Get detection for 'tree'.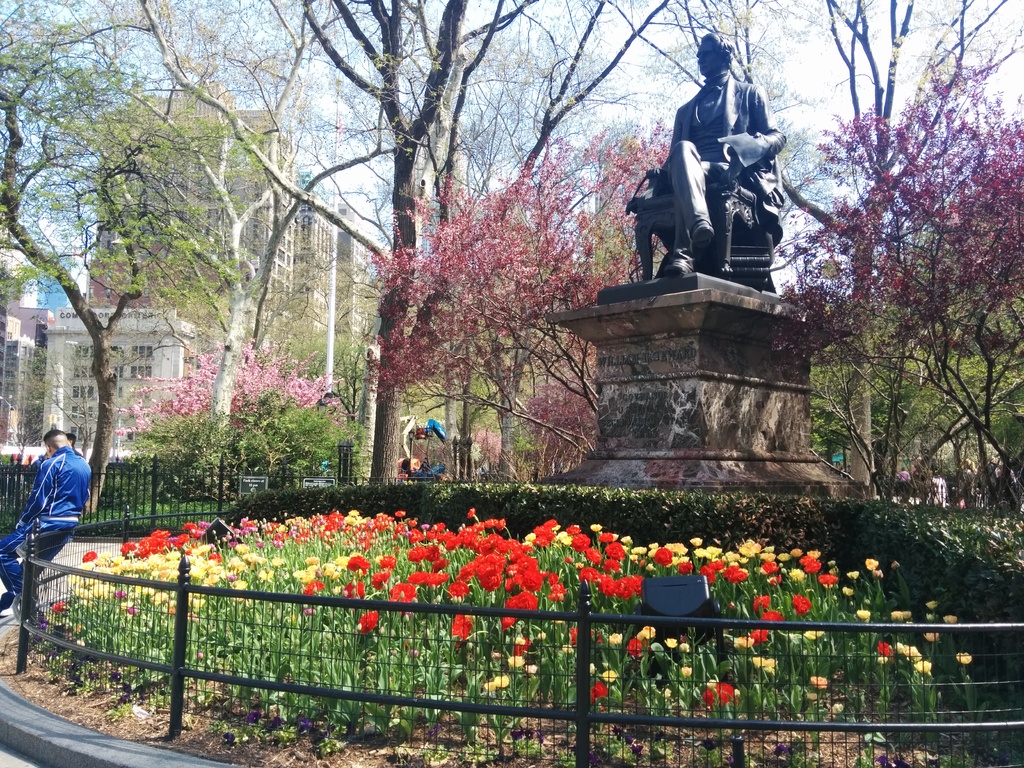
Detection: l=620, t=0, r=1022, b=490.
